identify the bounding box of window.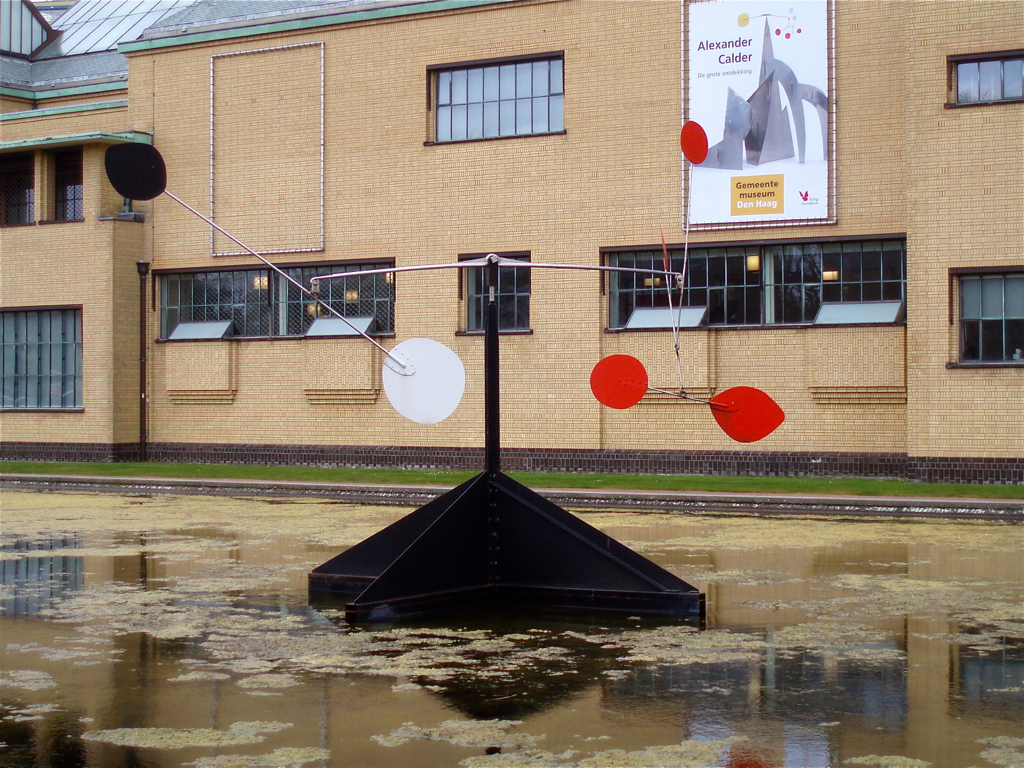
Rect(430, 38, 576, 140).
